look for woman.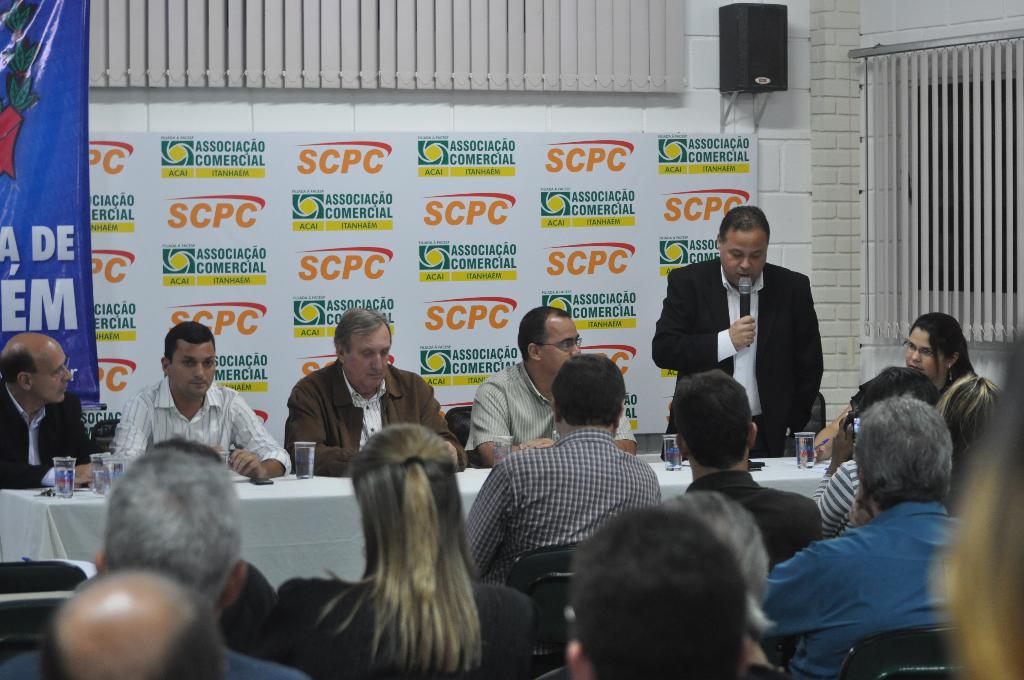
Found: detection(259, 421, 543, 679).
